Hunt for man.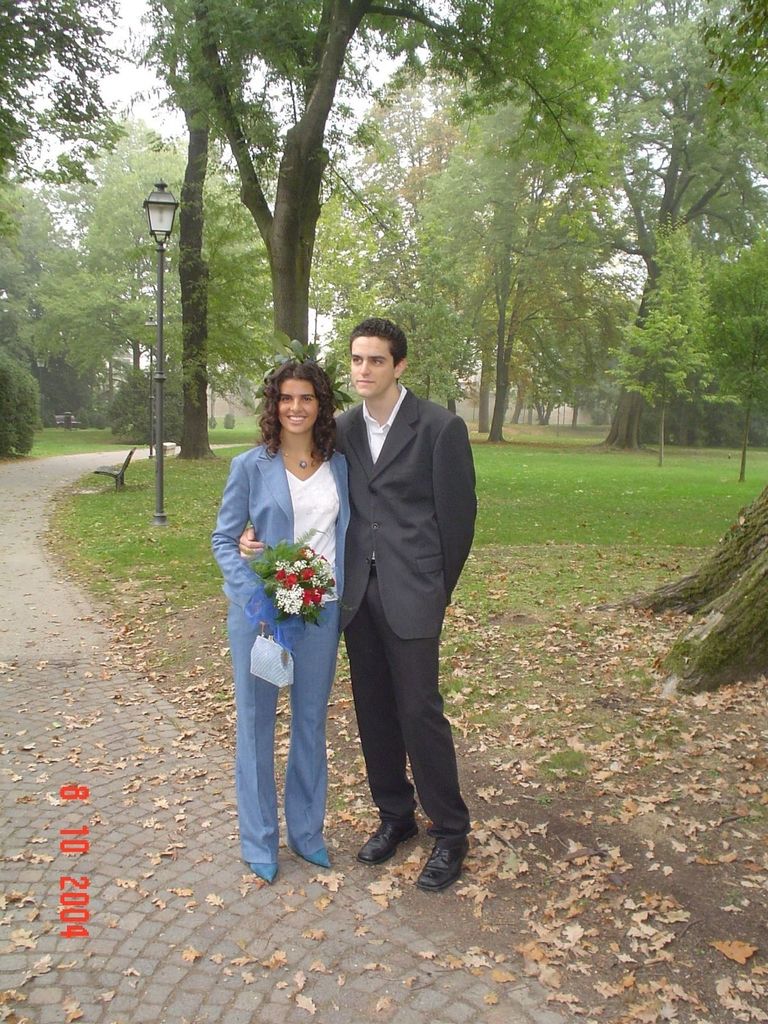
Hunted down at l=315, t=280, r=484, b=895.
